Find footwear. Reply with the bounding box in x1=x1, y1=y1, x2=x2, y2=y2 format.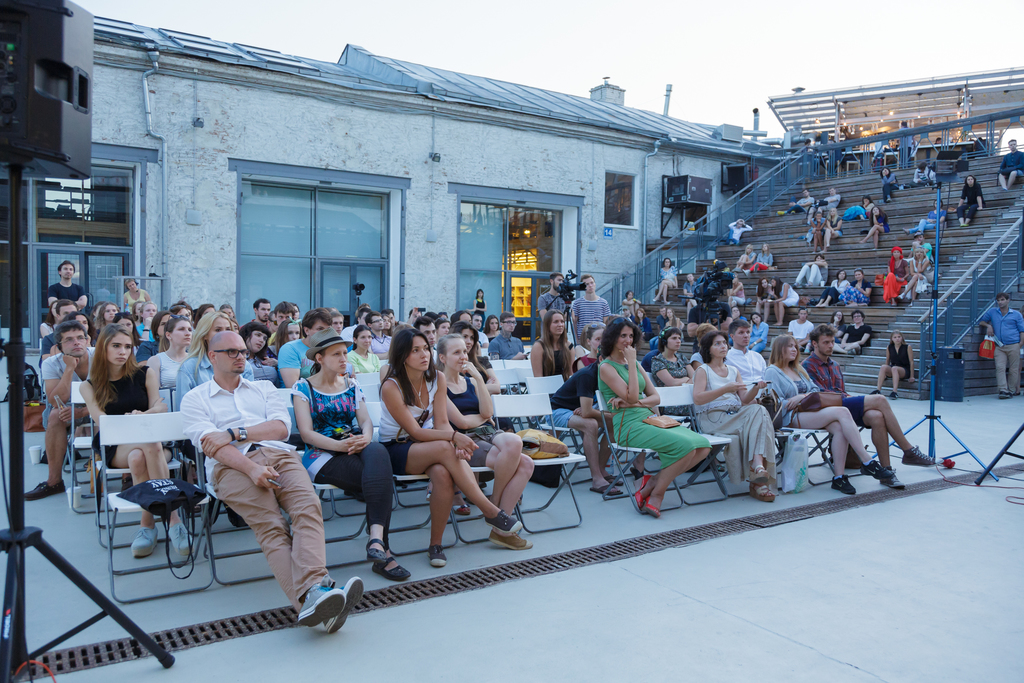
x1=881, y1=467, x2=908, y2=495.
